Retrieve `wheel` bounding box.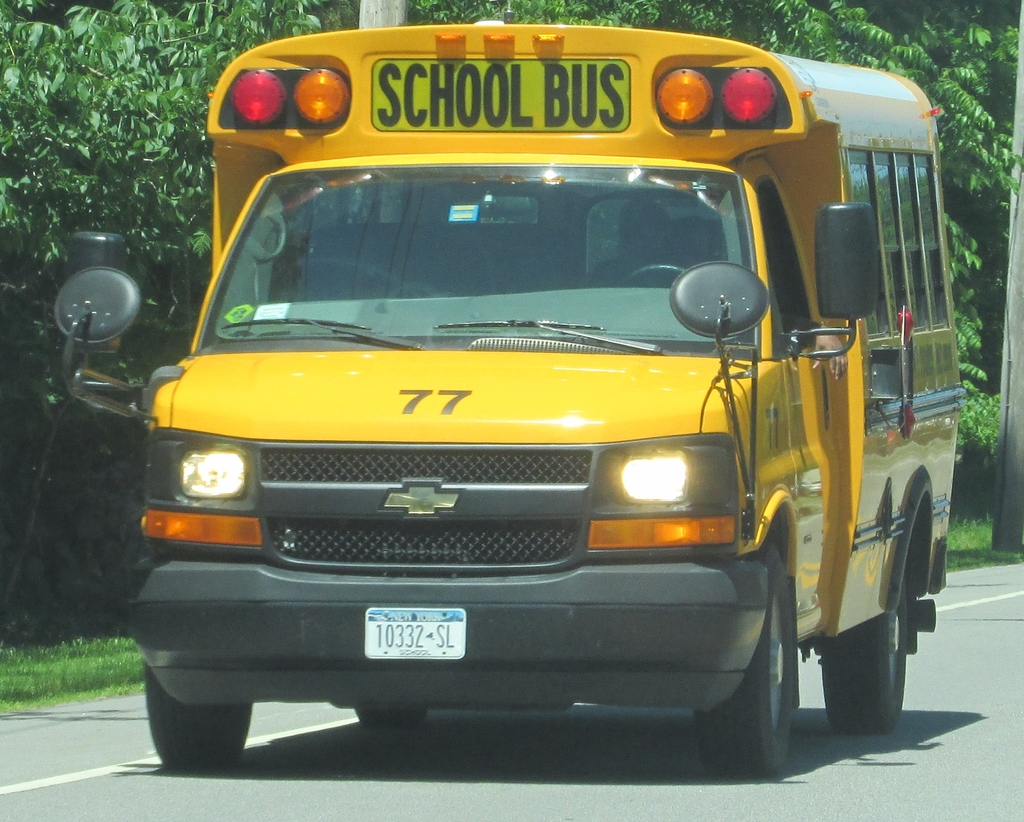
Bounding box: crop(822, 619, 904, 740).
